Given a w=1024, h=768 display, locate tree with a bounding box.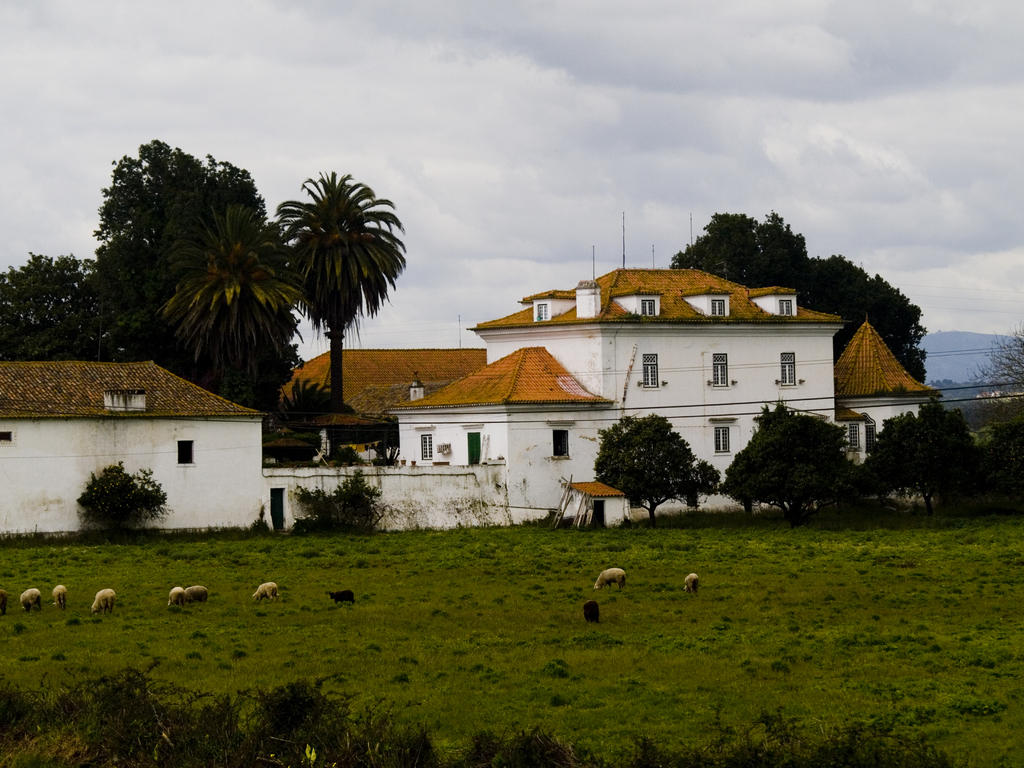
Located: 149:200:298:410.
